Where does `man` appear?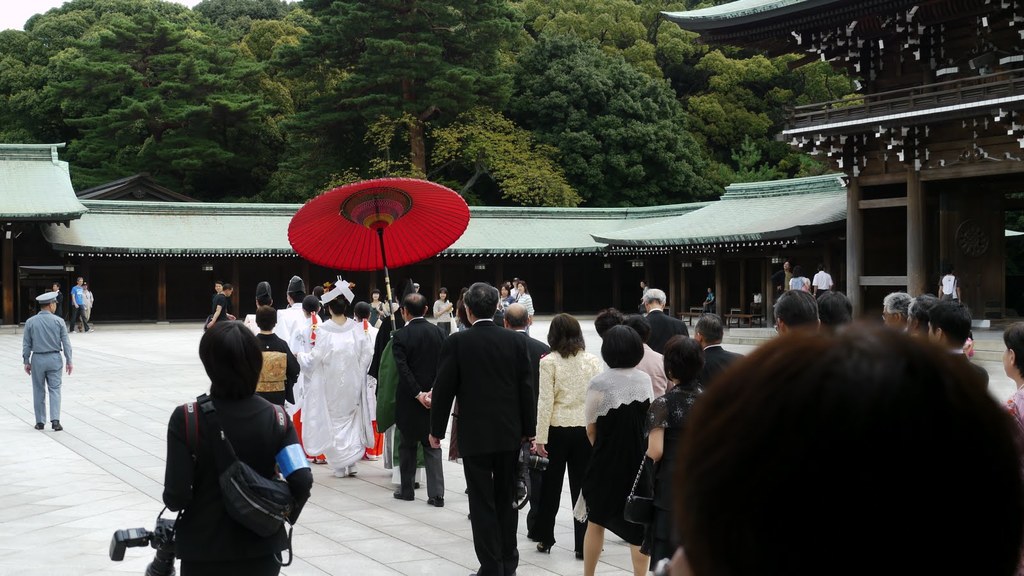
Appears at {"x1": 692, "y1": 314, "x2": 751, "y2": 387}.
